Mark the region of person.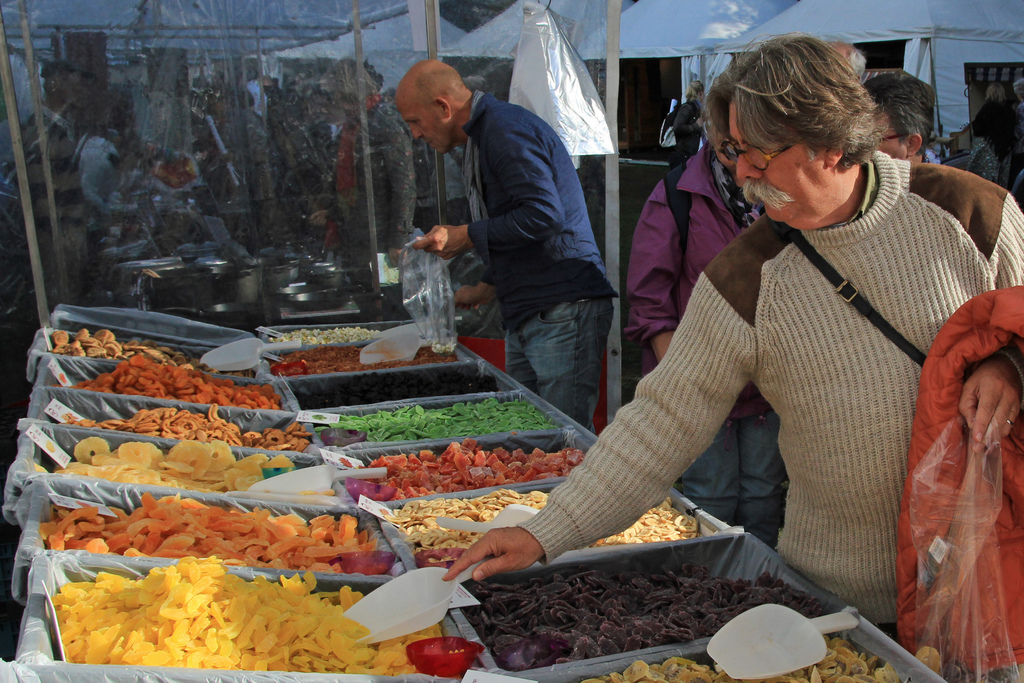
Region: l=963, t=99, r=1007, b=186.
